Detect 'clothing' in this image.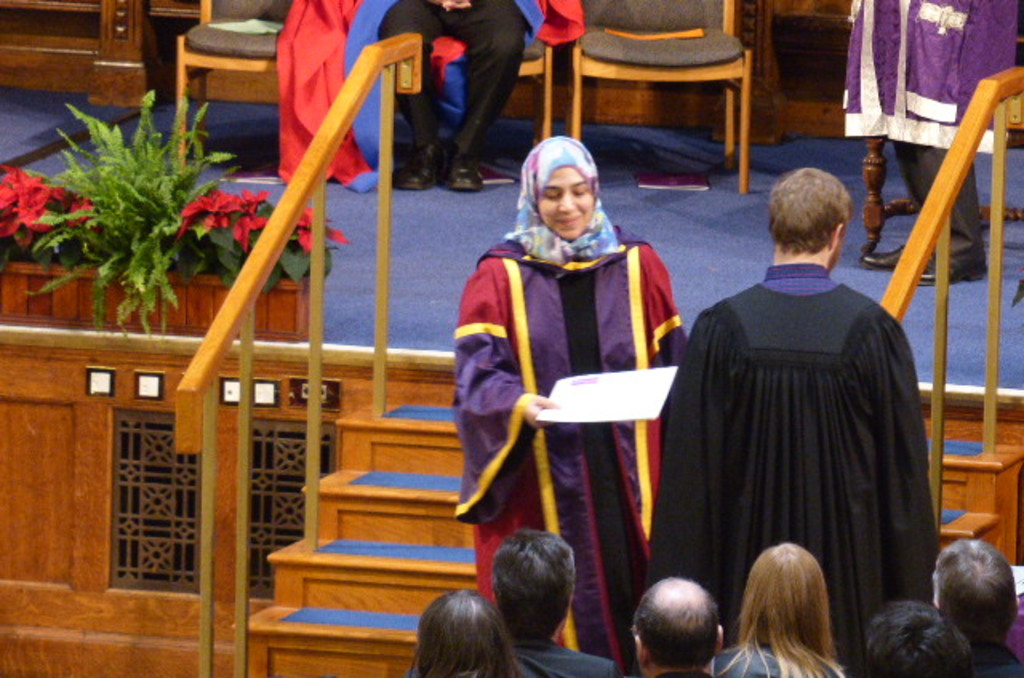
Detection: box(446, 222, 694, 675).
